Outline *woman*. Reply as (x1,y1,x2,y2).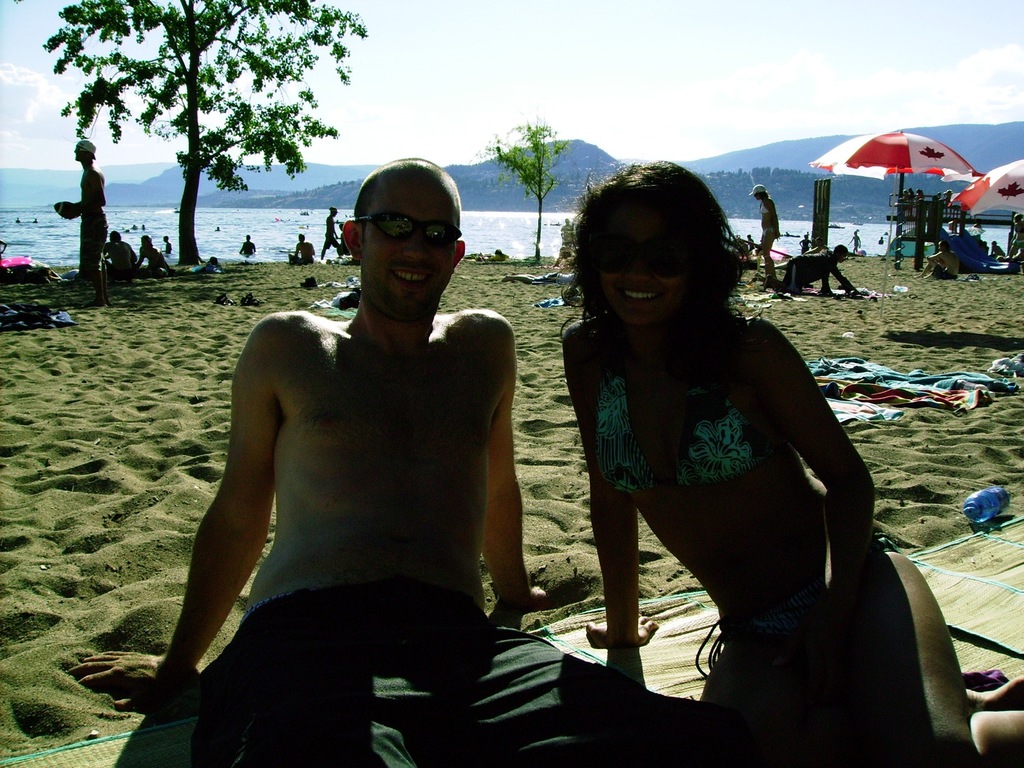
(543,156,904,745).
